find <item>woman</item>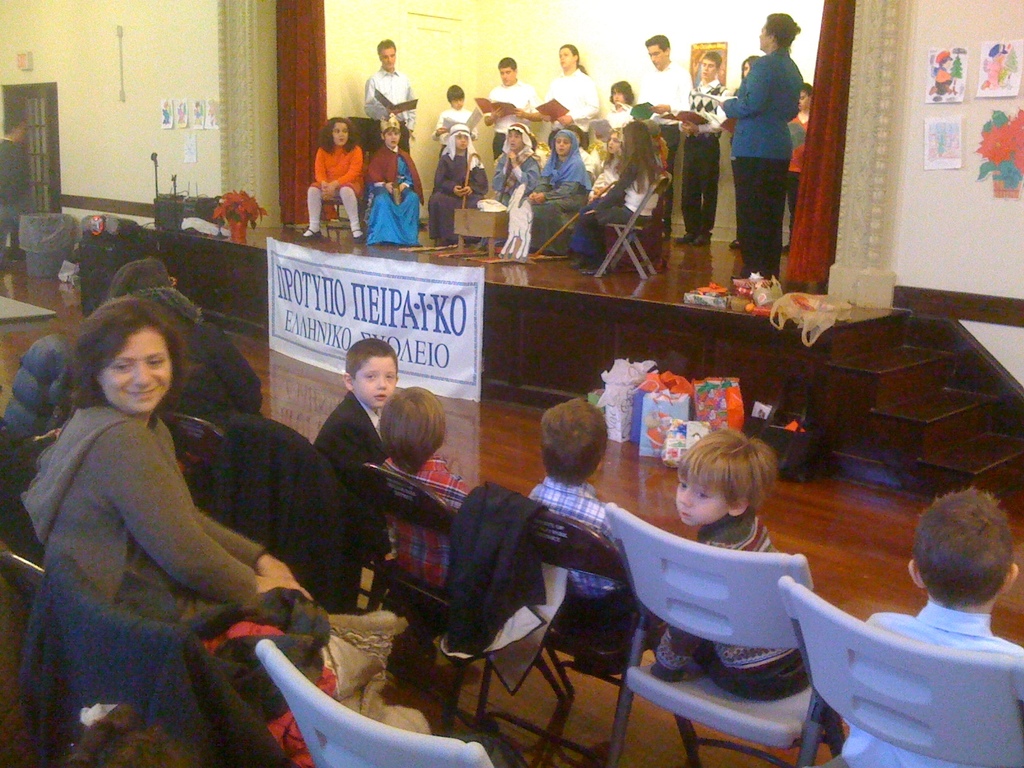
x1=721, y1=8, x2=796, y2=273
